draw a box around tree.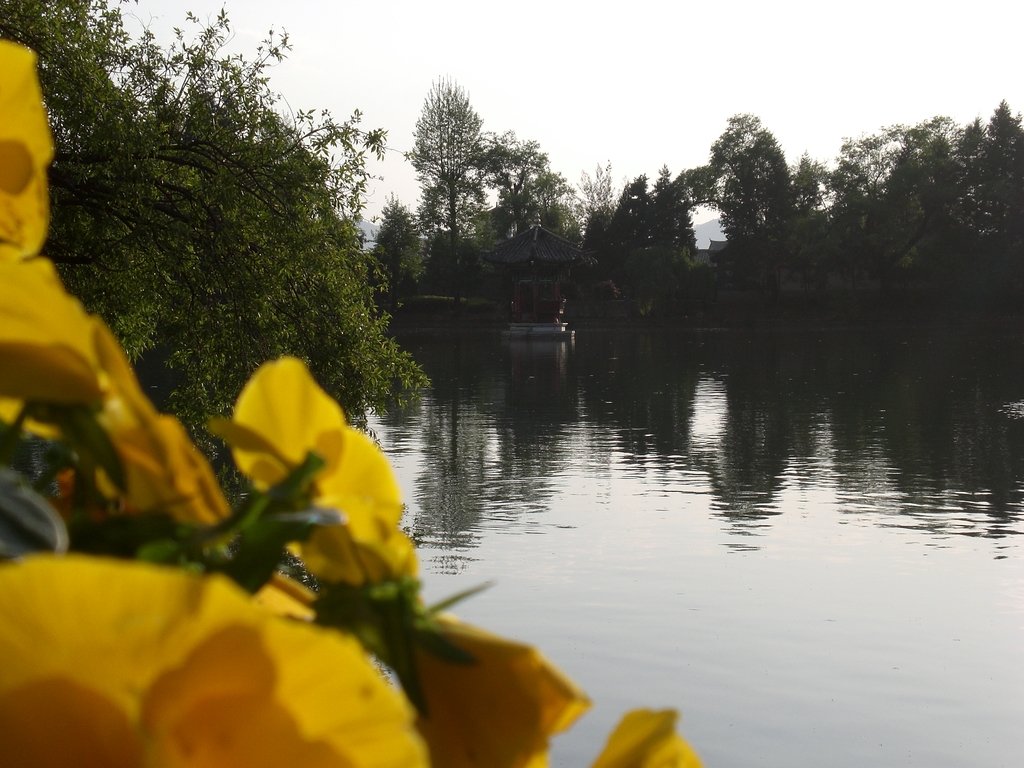
[x1=404, y1=85, x2=527, y2=298].
